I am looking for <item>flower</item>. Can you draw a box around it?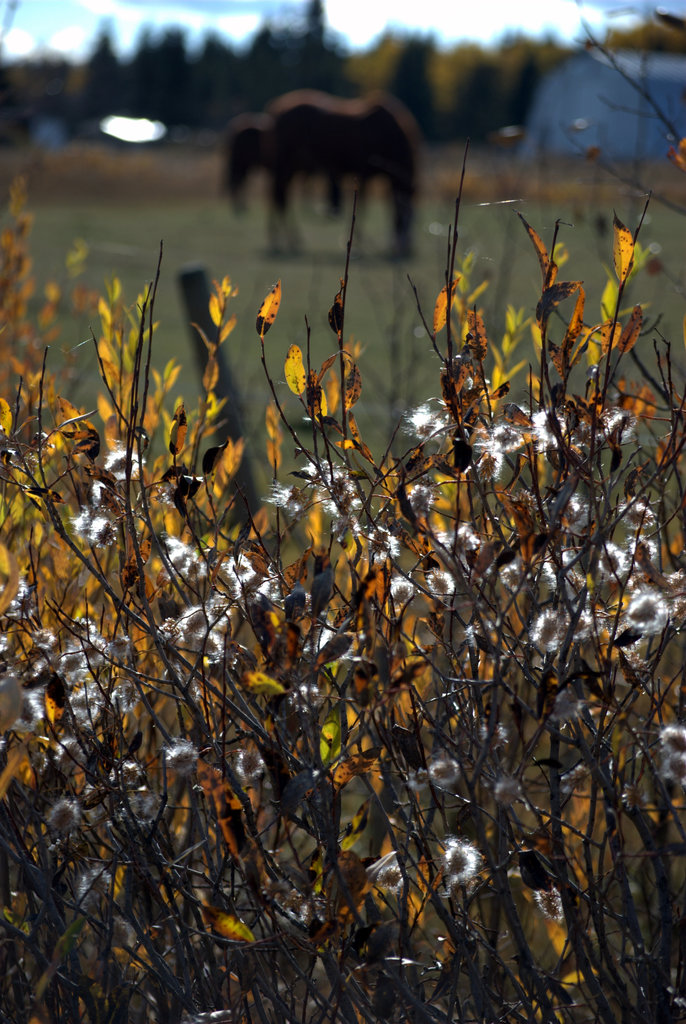
Sure, the bounding box is 224:549:262:584.
